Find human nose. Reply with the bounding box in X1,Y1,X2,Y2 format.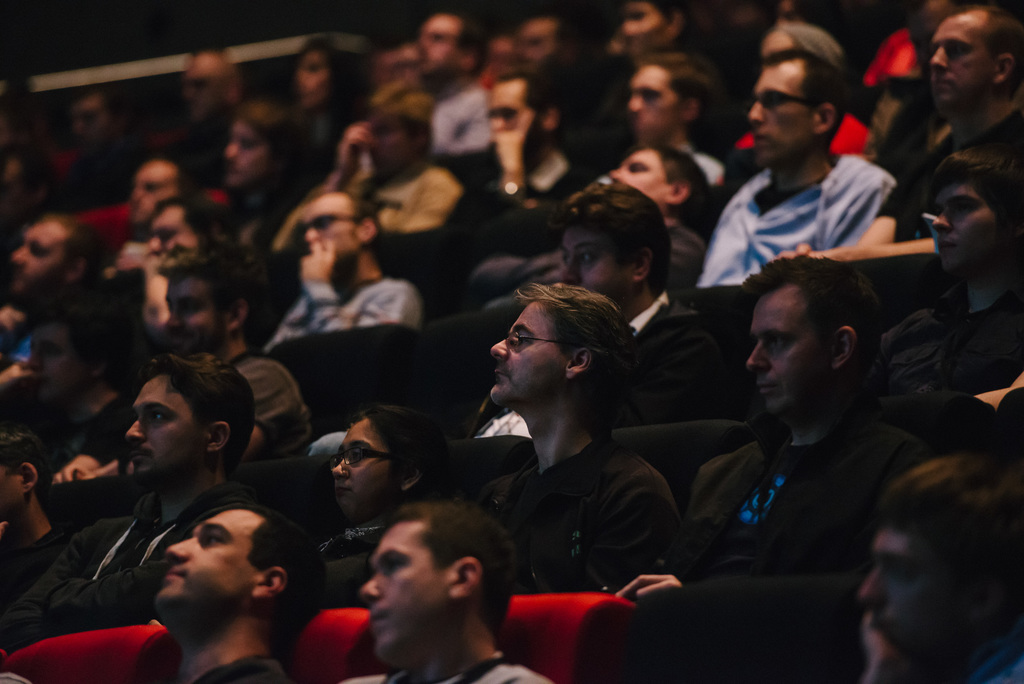
932,45,951,72.
